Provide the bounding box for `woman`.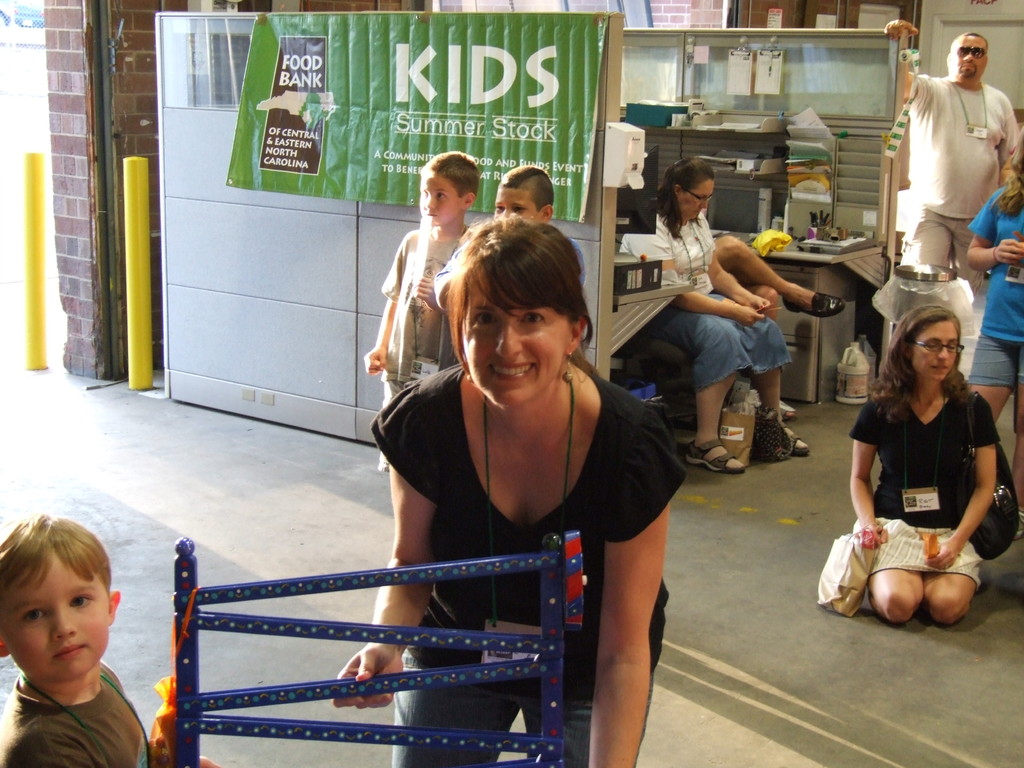
region(849, 305, 1001, 623).
